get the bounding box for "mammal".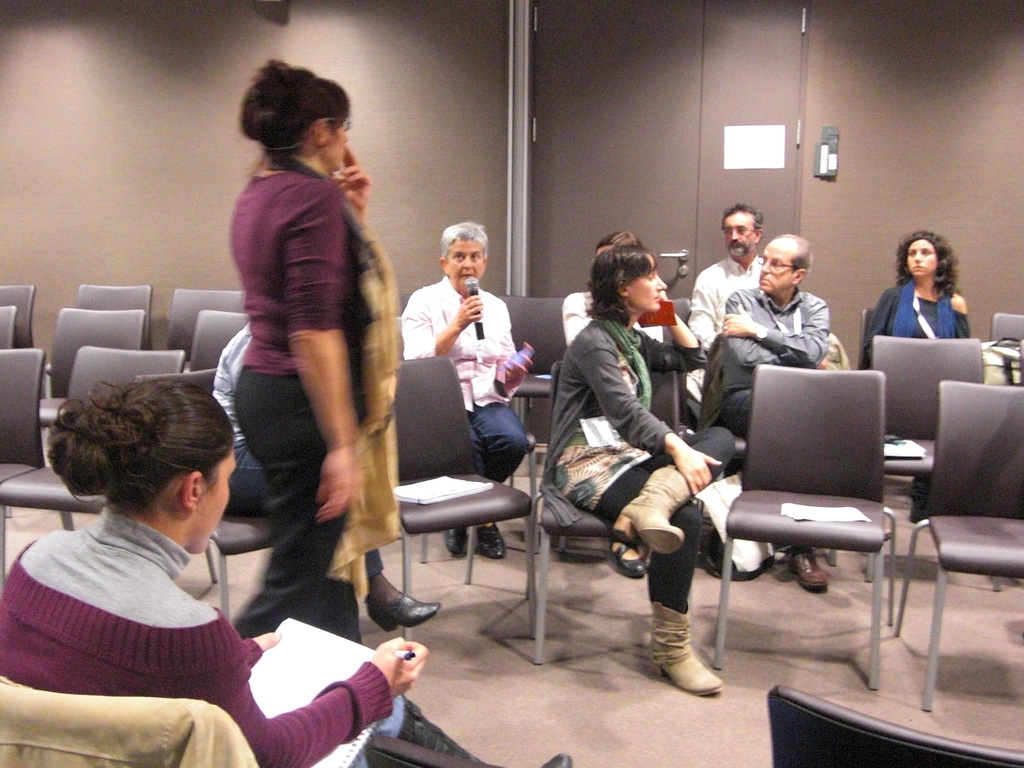
bbox(209, 319, 439, 642).
